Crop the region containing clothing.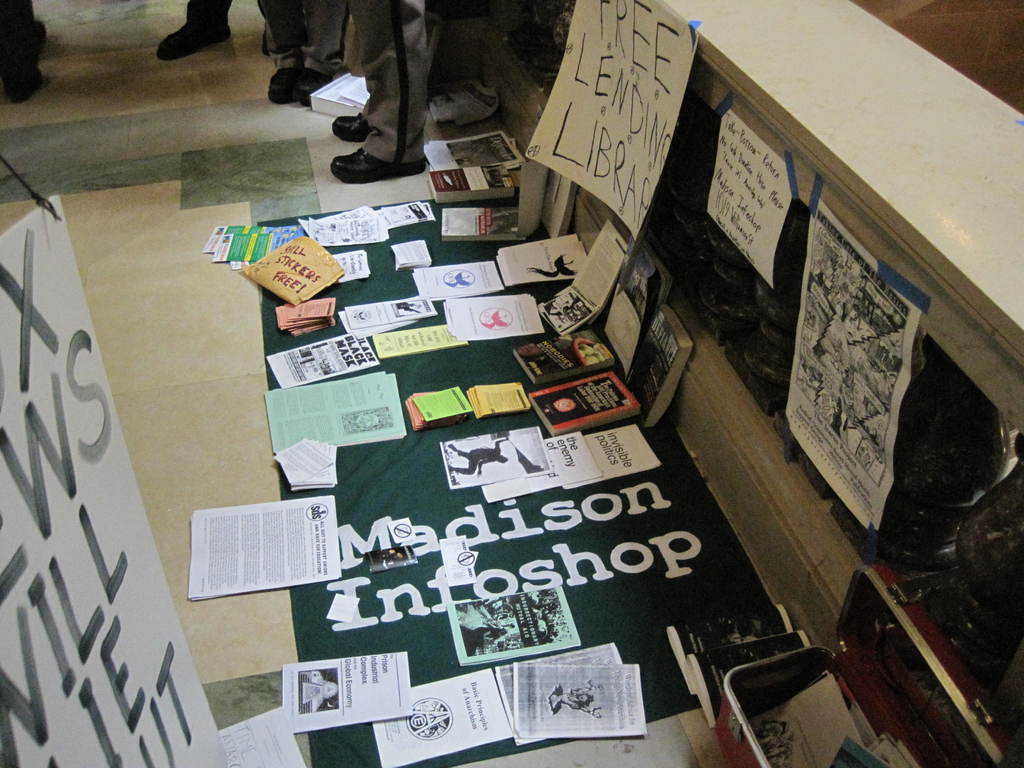
Crop region: <bbox>157, 0, 236, 63</bbox>.
